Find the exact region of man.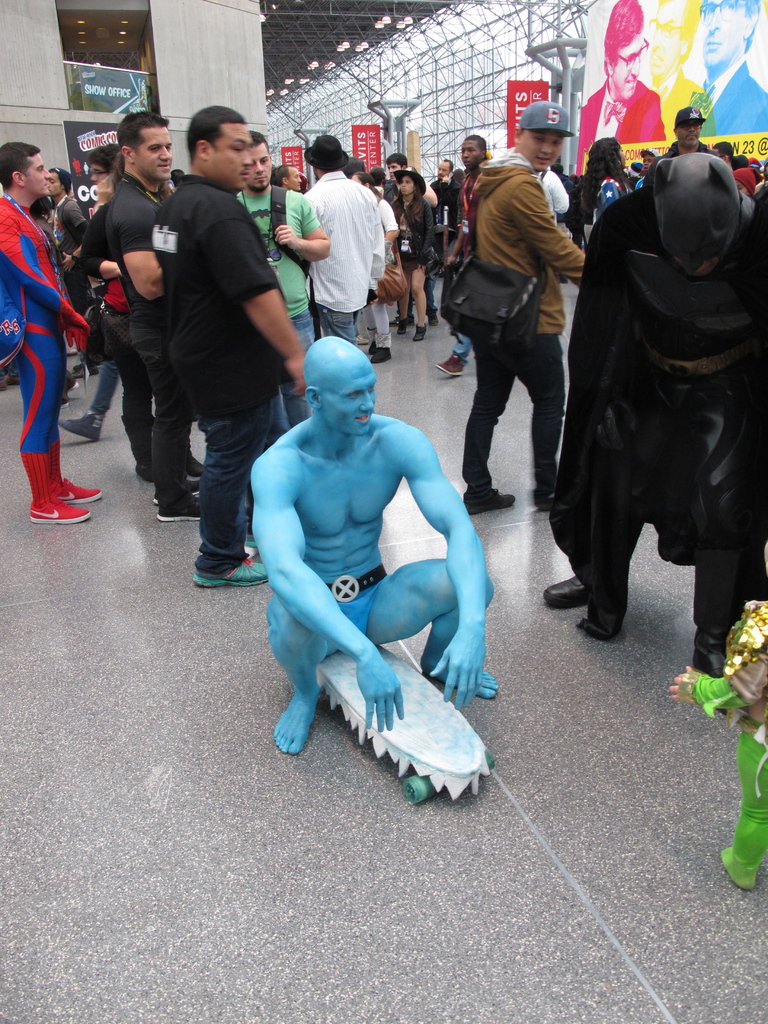
Exact region: 232/129/339/452.
